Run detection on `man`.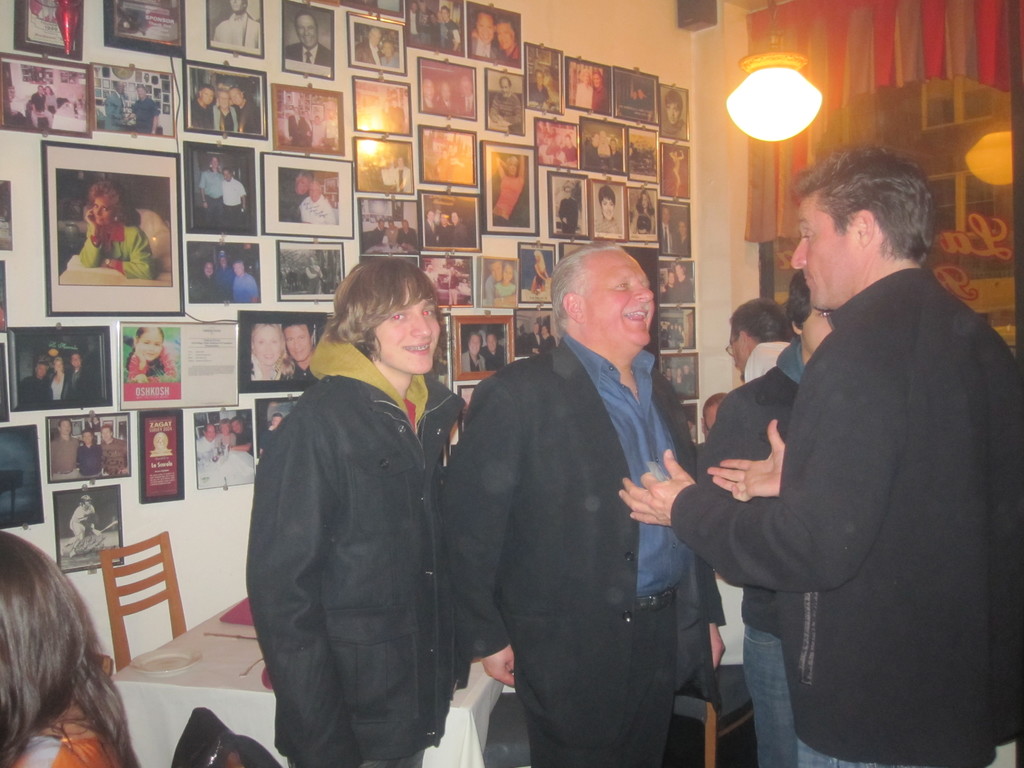
Result: box(482, 325, 505, 369).
